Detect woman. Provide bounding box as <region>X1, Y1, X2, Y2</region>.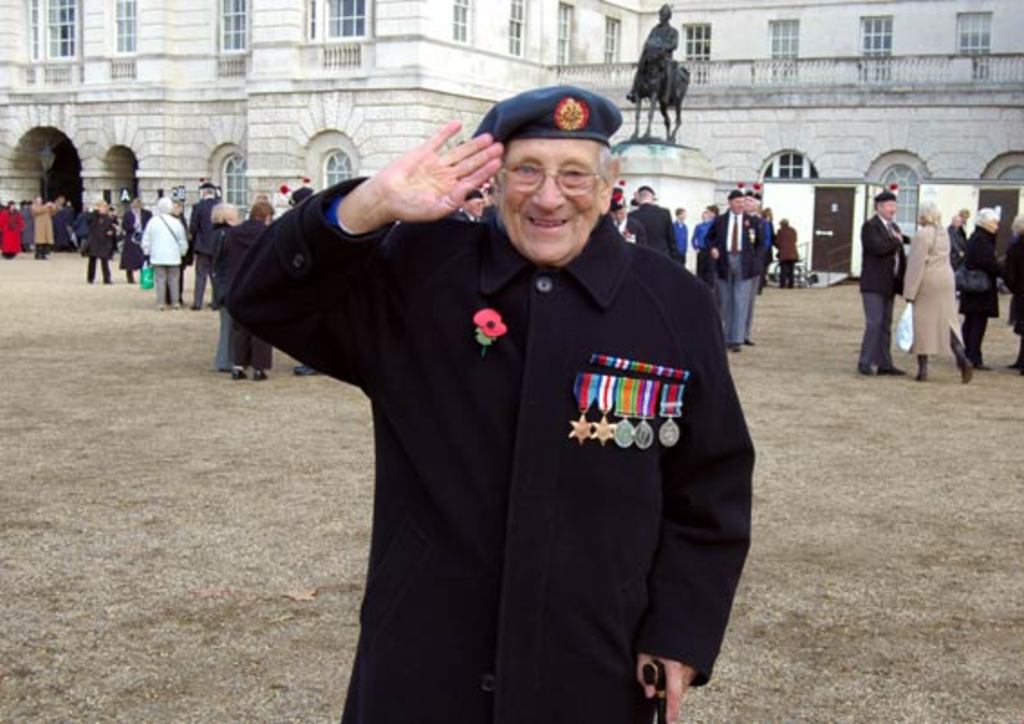
<region>76, 200, 117, 285</region>.
